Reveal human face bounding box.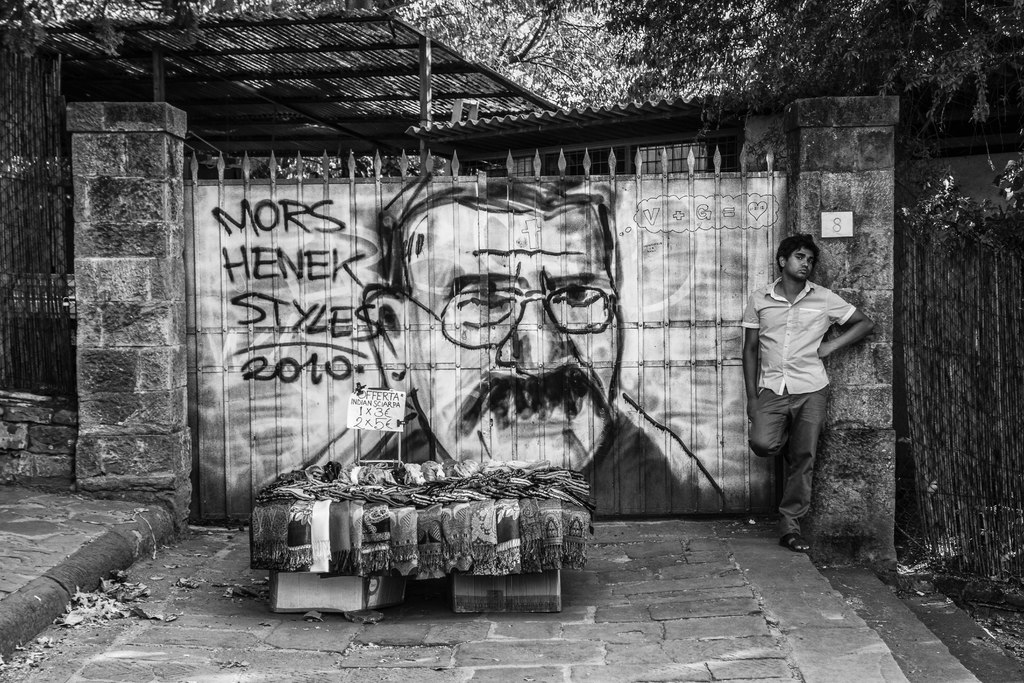
Revealed: <box>405,211,621,475</box>.
